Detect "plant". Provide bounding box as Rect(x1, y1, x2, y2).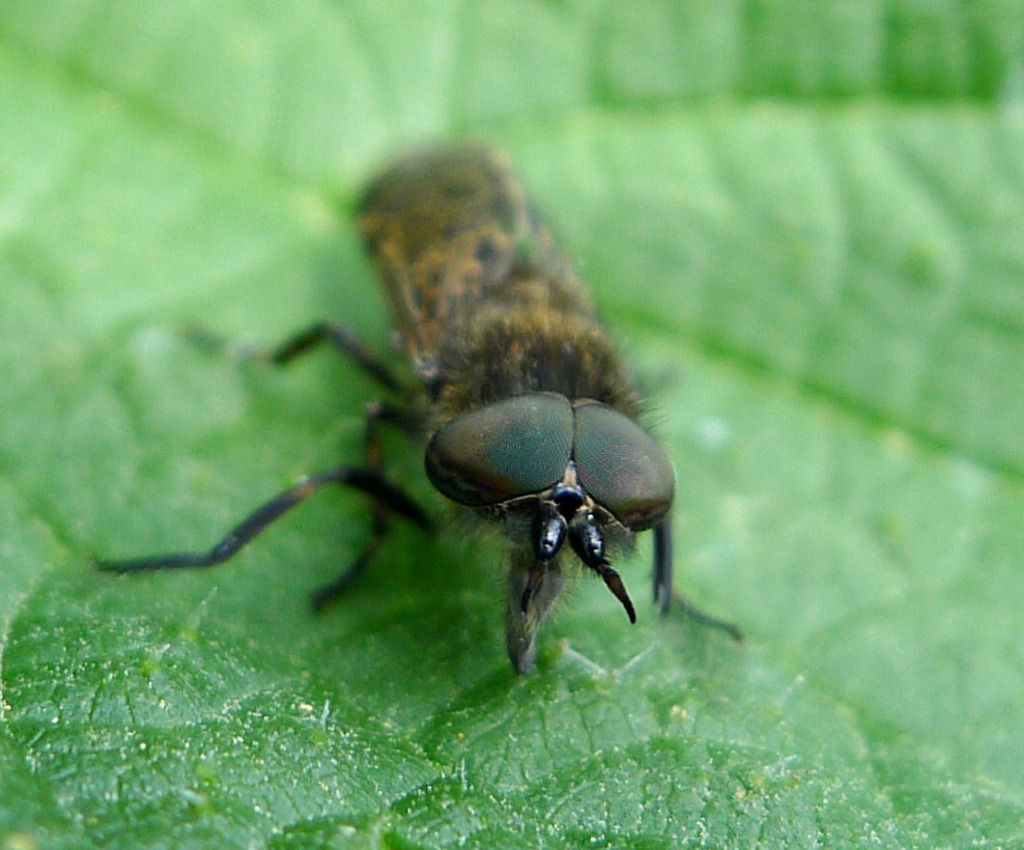
Rect(0, 62, 951, 808).
